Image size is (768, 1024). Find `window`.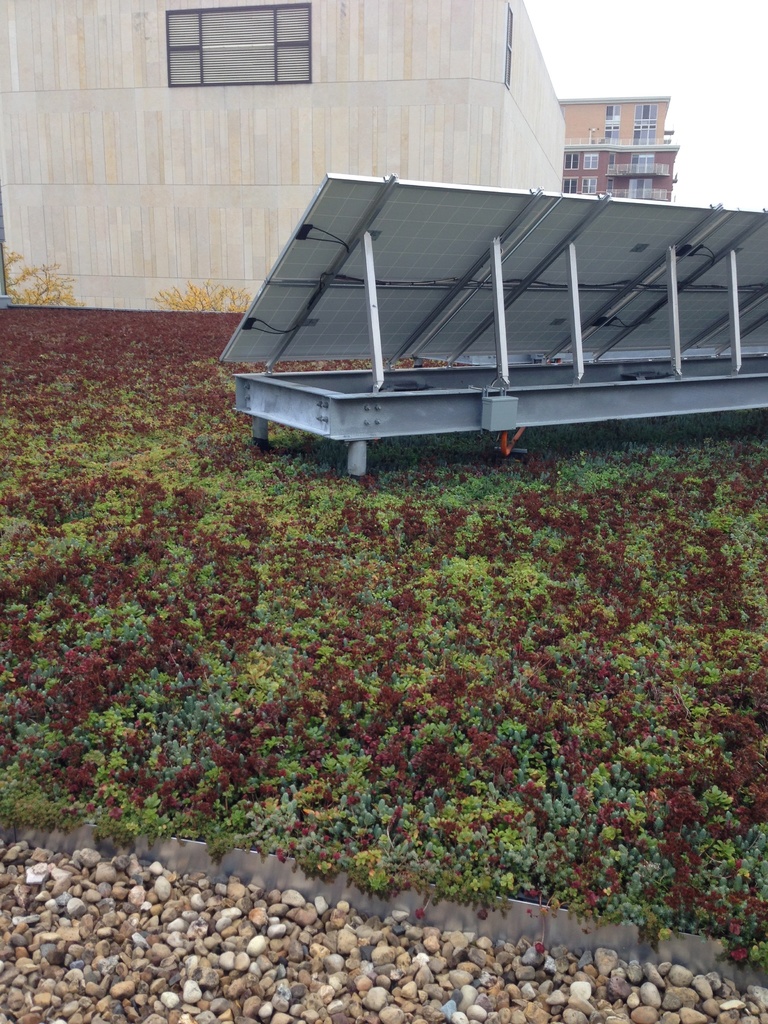
x1=605, y1=150, x2=618, y2=171.
